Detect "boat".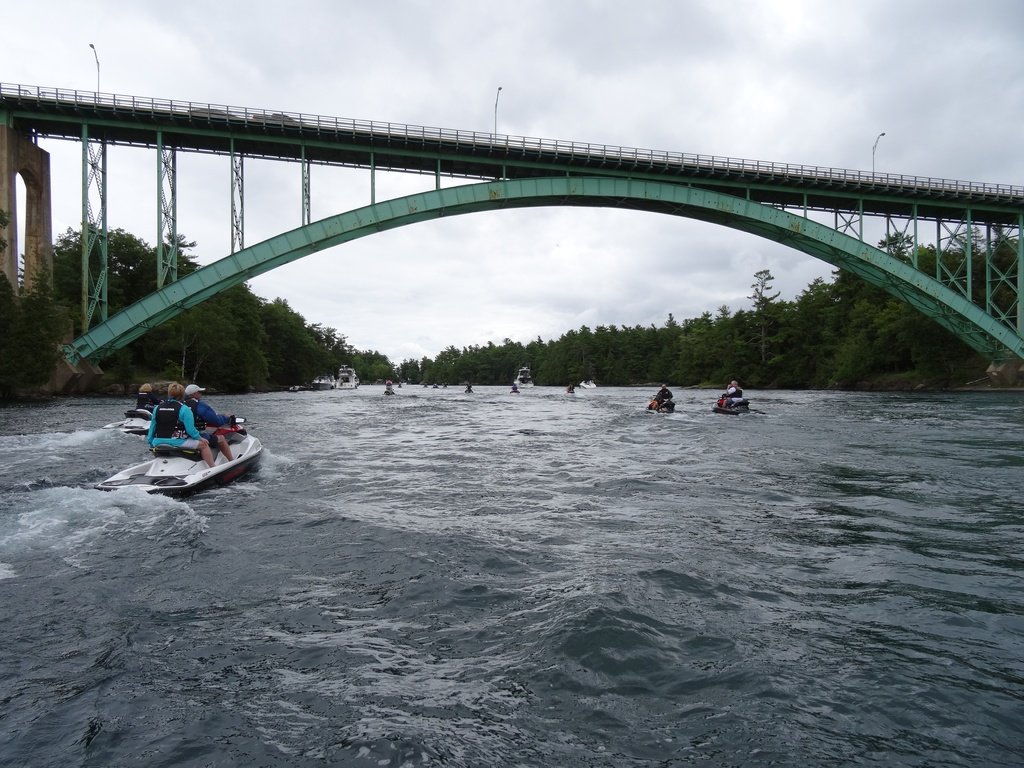
Detected at [140, 407, 258, 497].
